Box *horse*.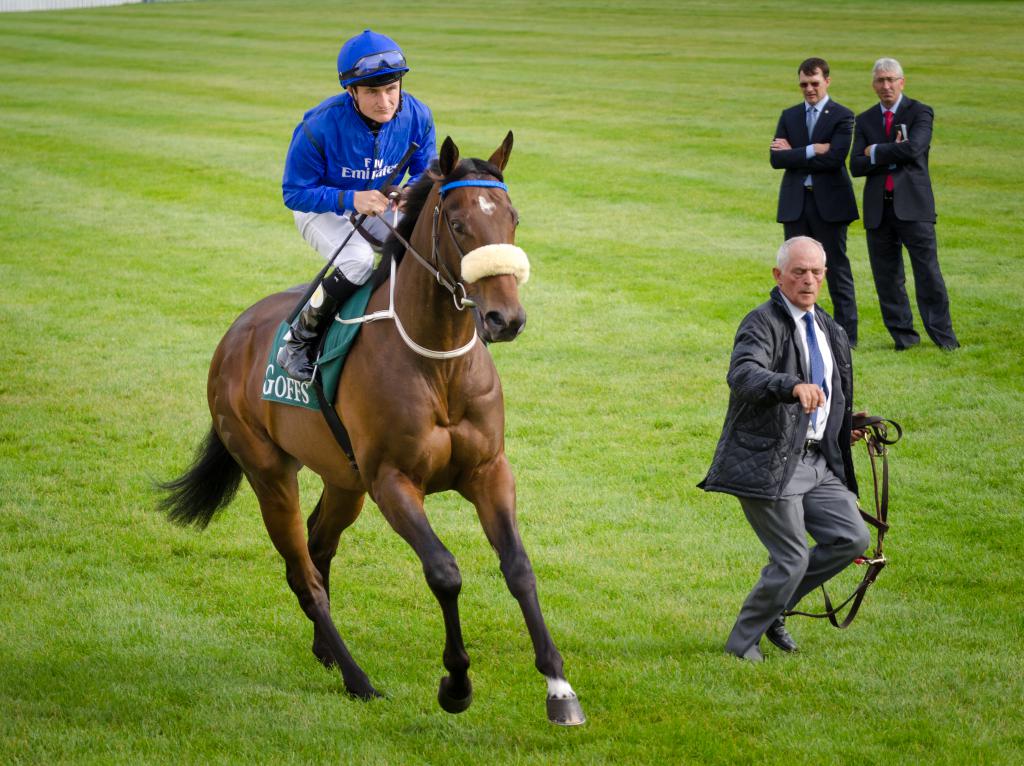
147 130 589 729.
